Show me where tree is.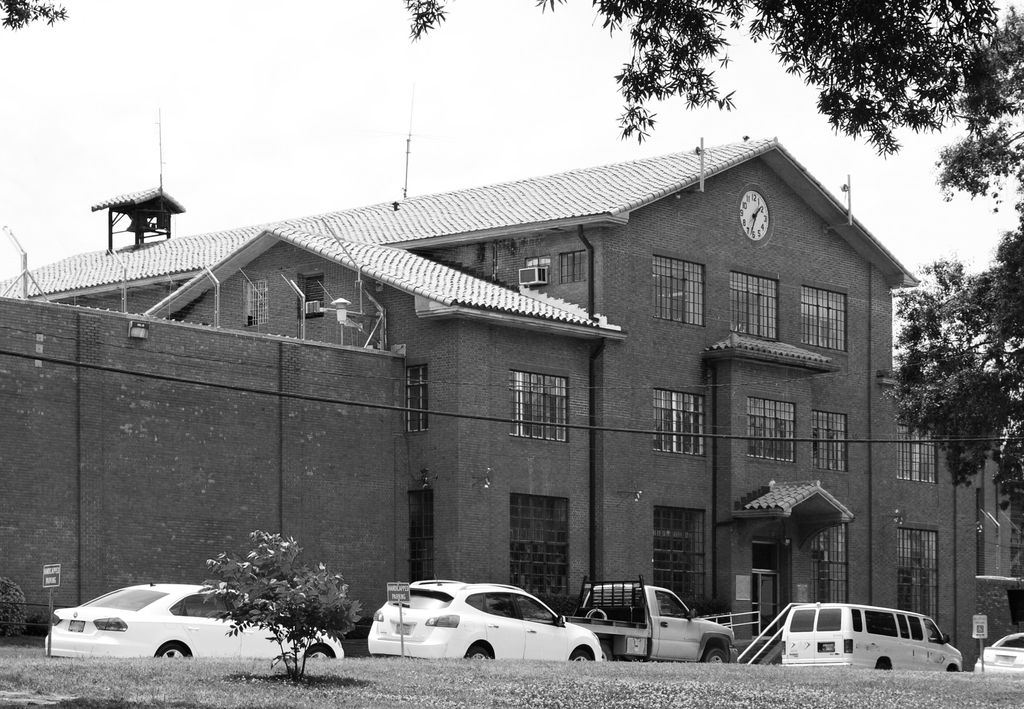
tree is at [402, 2, 1023, 224].
